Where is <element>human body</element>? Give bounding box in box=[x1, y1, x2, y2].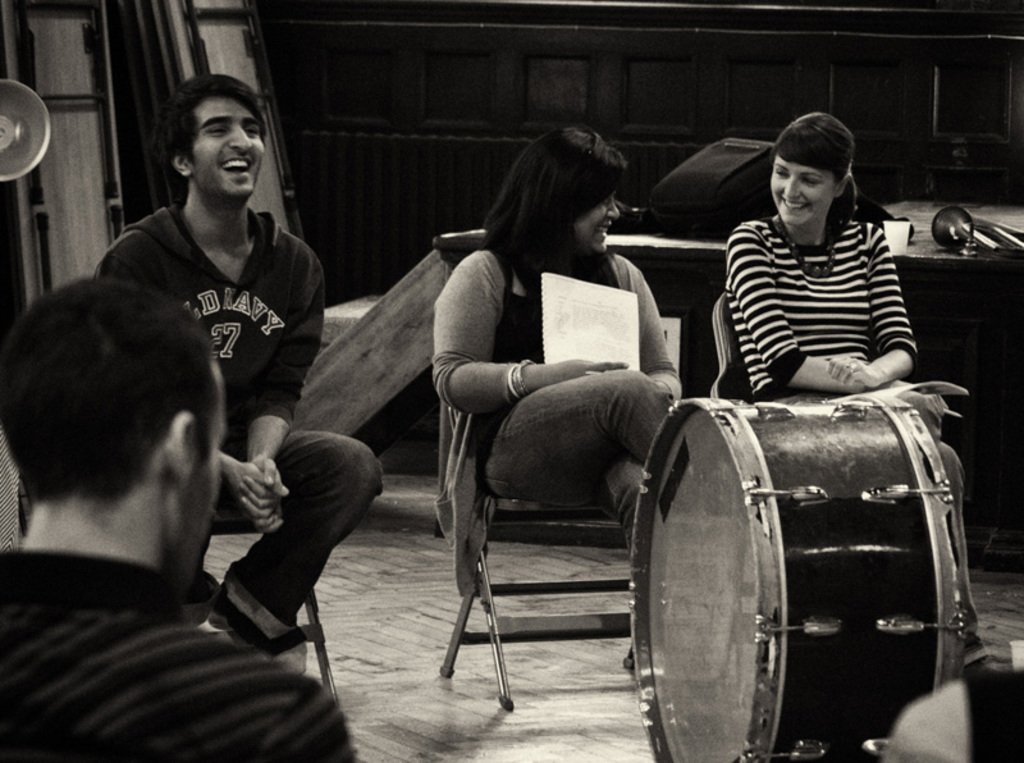
box=[724, 220, 983, 653].
